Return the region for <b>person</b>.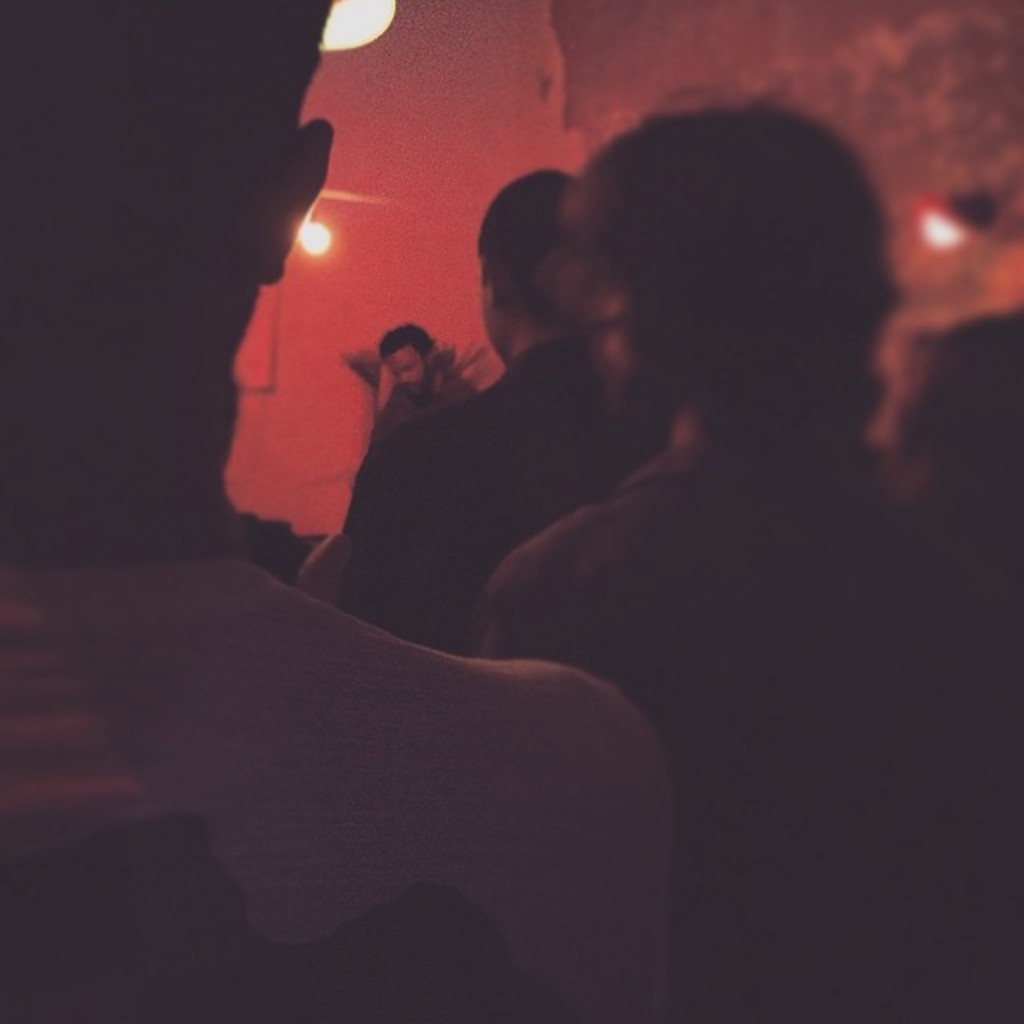
<box>0,0,1022,1018</box>.
